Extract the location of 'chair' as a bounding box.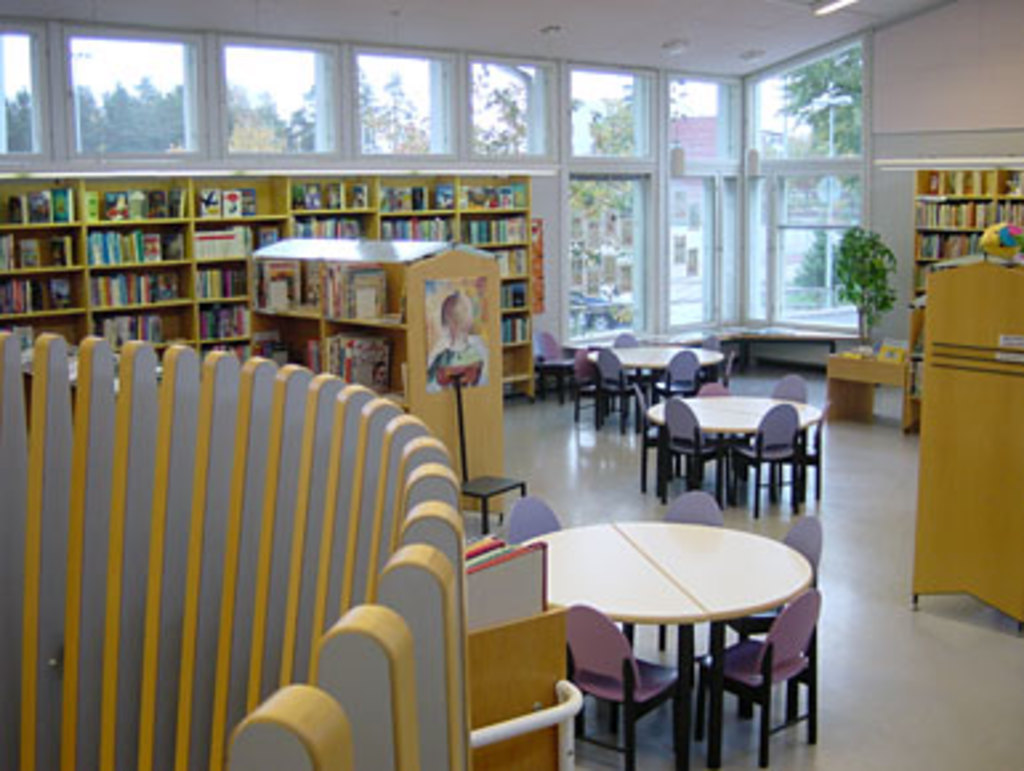
{"left": 710, "top": 510, "right": 819, "bottom": 654}.
